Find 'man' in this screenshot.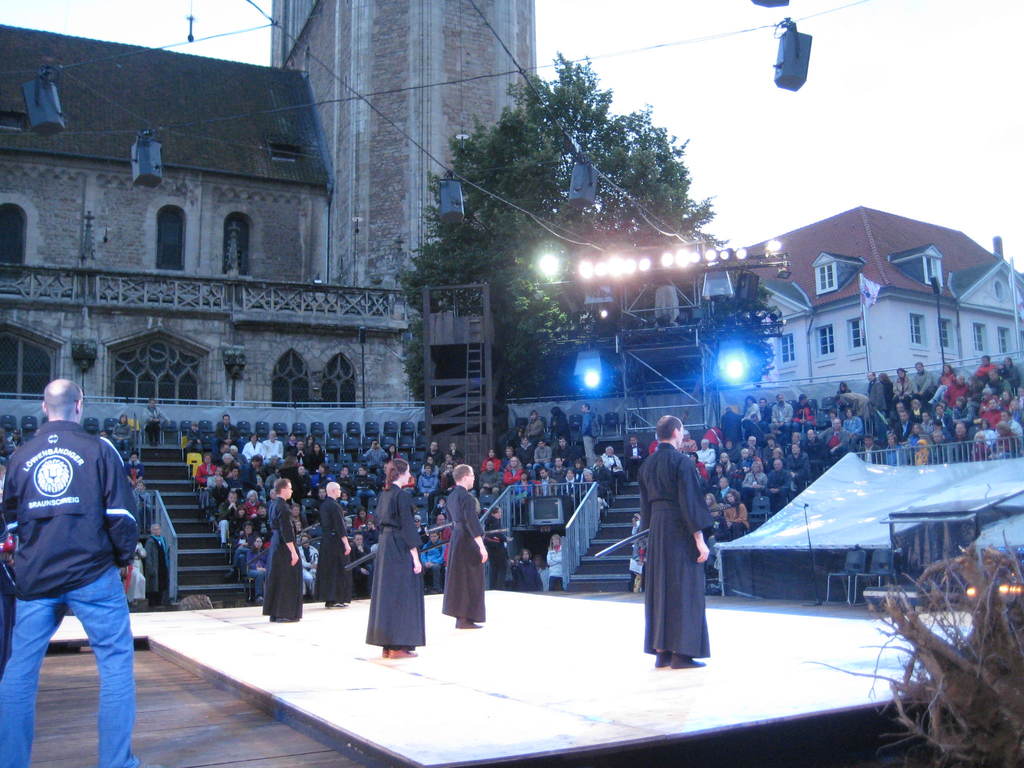
The bounding box for 'man' is bbox=[1, 429, 28, 453].
